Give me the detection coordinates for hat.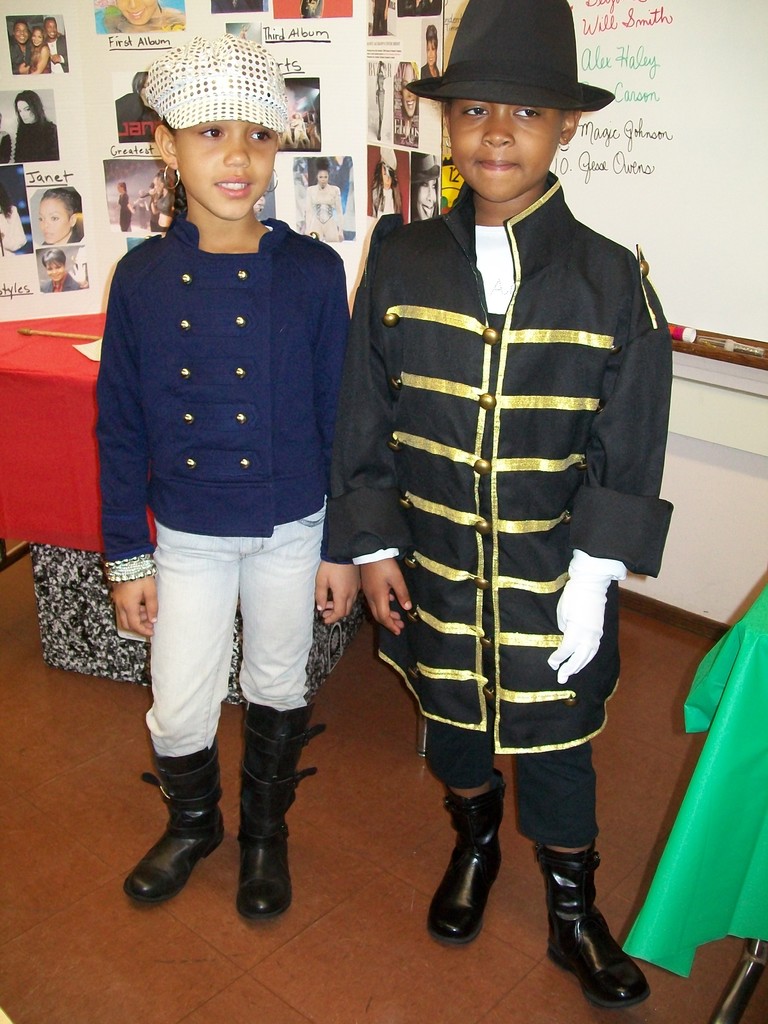
[left=404, top=0, right=618, bottom=114].
